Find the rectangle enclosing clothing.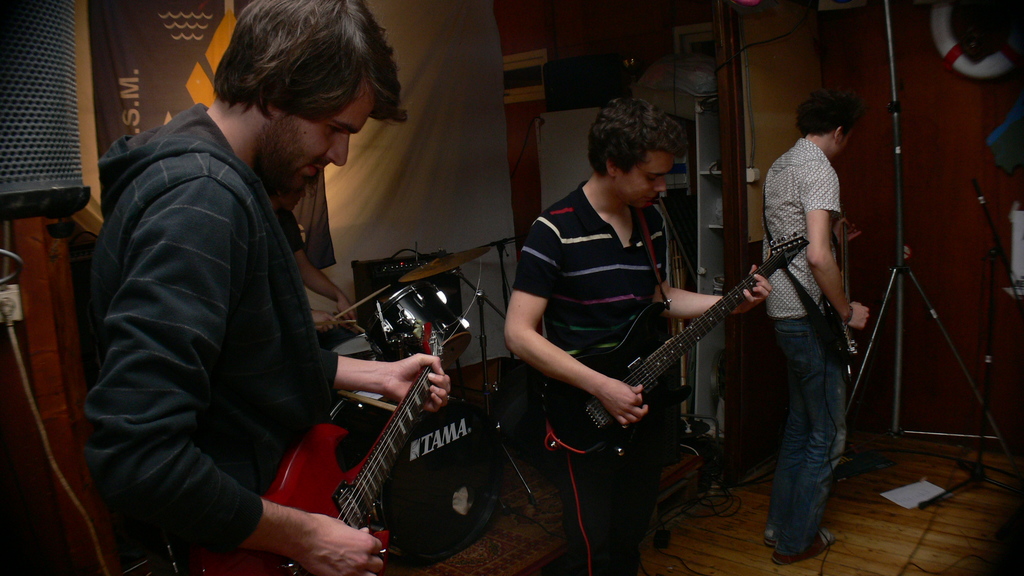
bbox=[749, 136, 841, 570].
